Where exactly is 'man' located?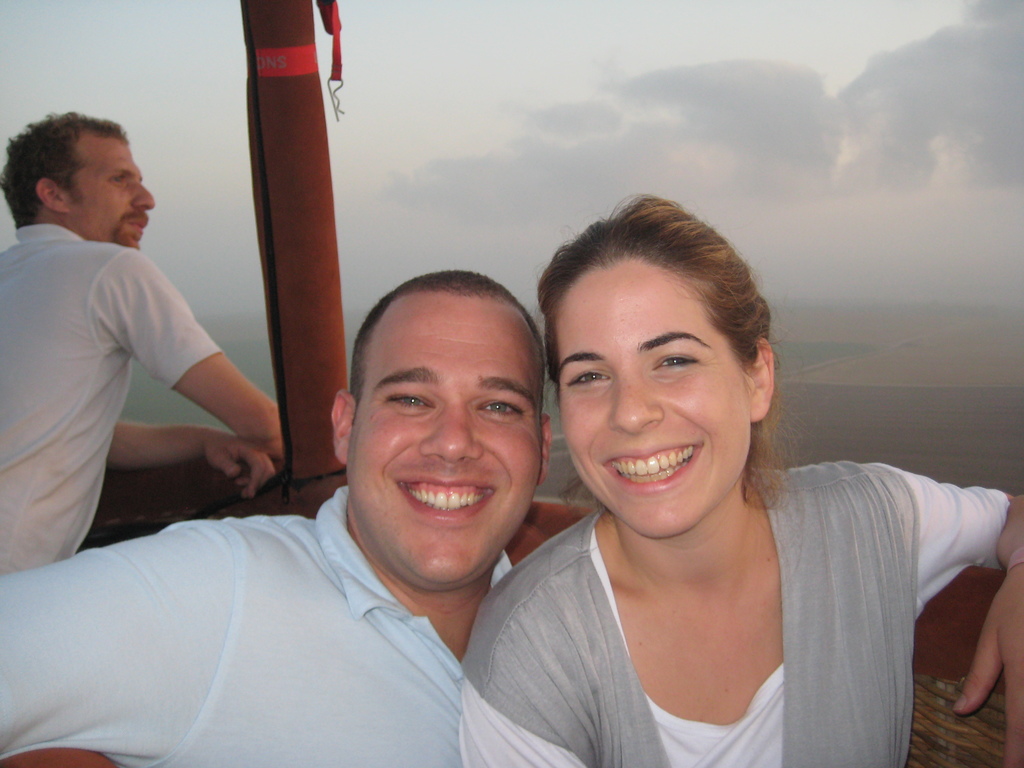
Its bounding box is 20, 110, 293, 580.
